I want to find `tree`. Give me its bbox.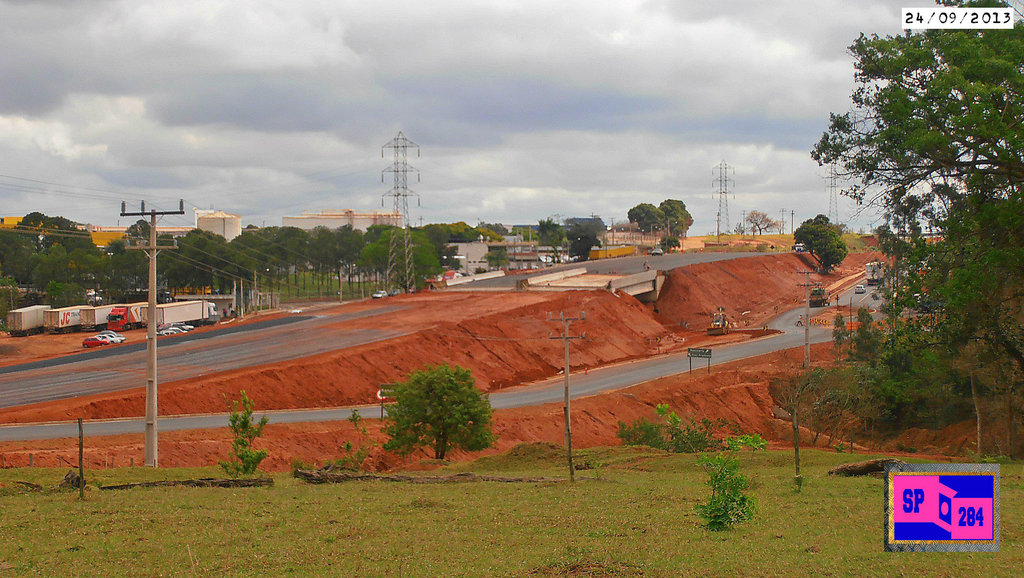
[791, 209, 829, 240].
